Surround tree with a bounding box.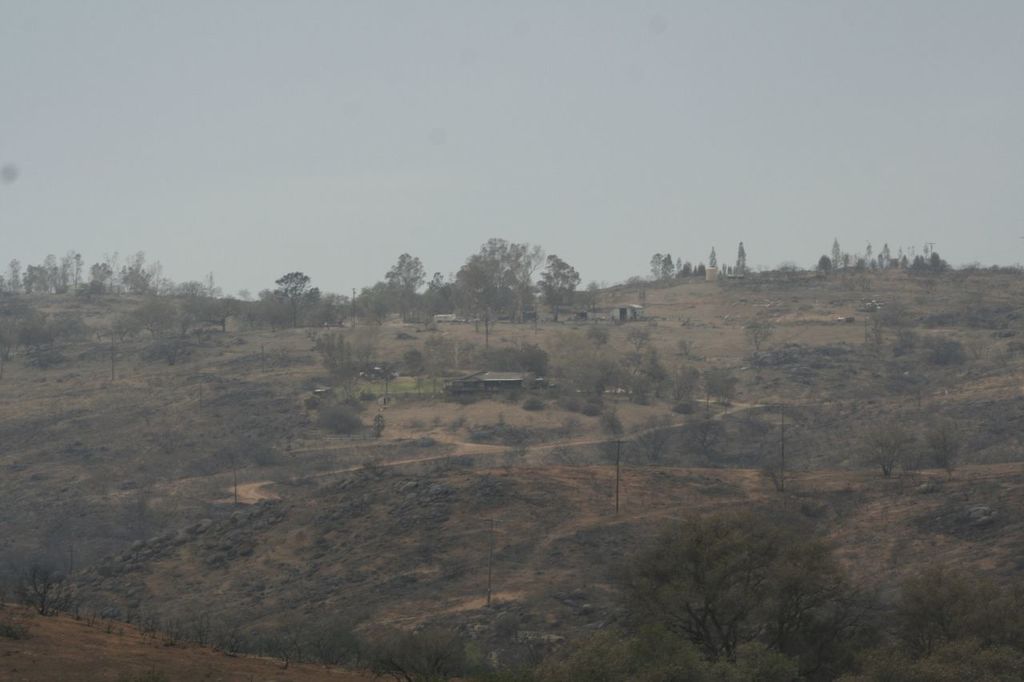
BBox(38, 252, 70, 290).
